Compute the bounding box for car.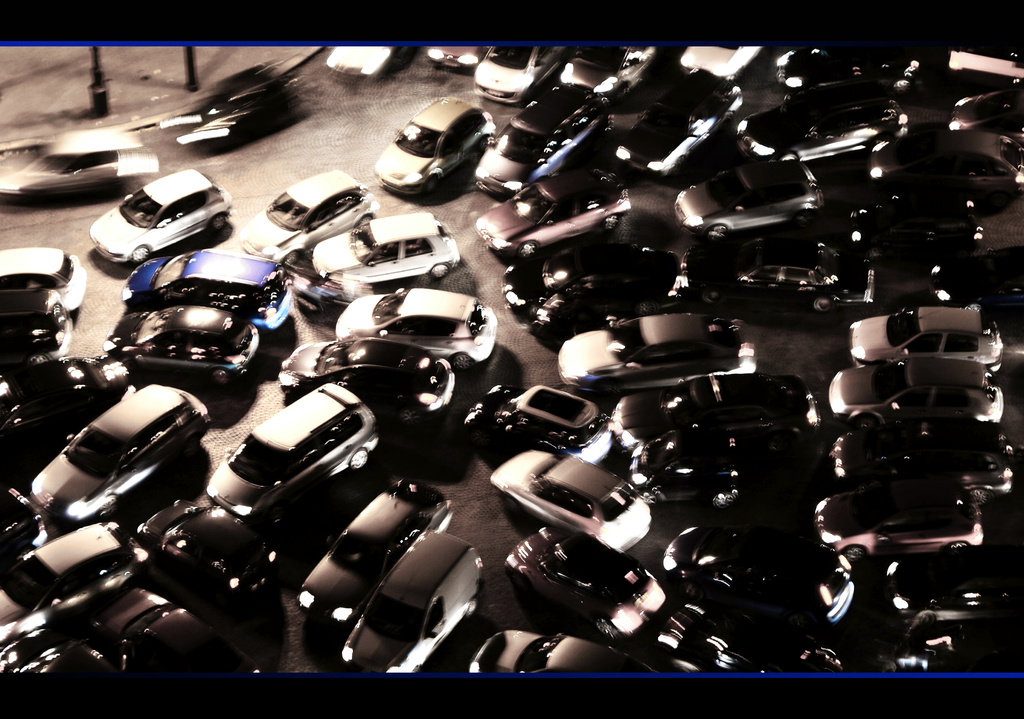
left=471, top=627, right=659, bottom=683.
